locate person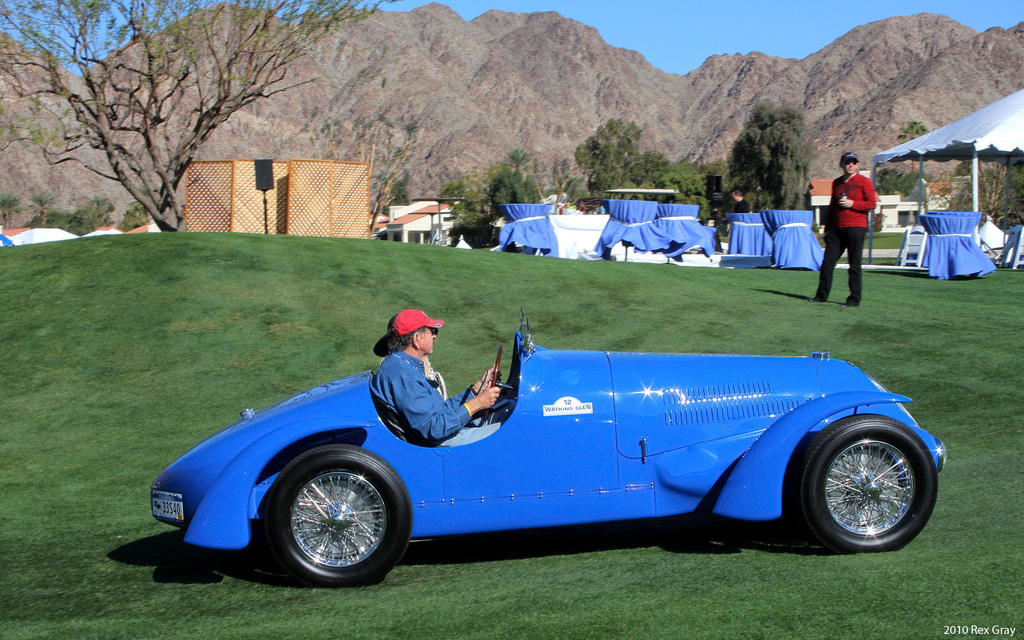
[left=814, top=156, right=881, bottom=307]
